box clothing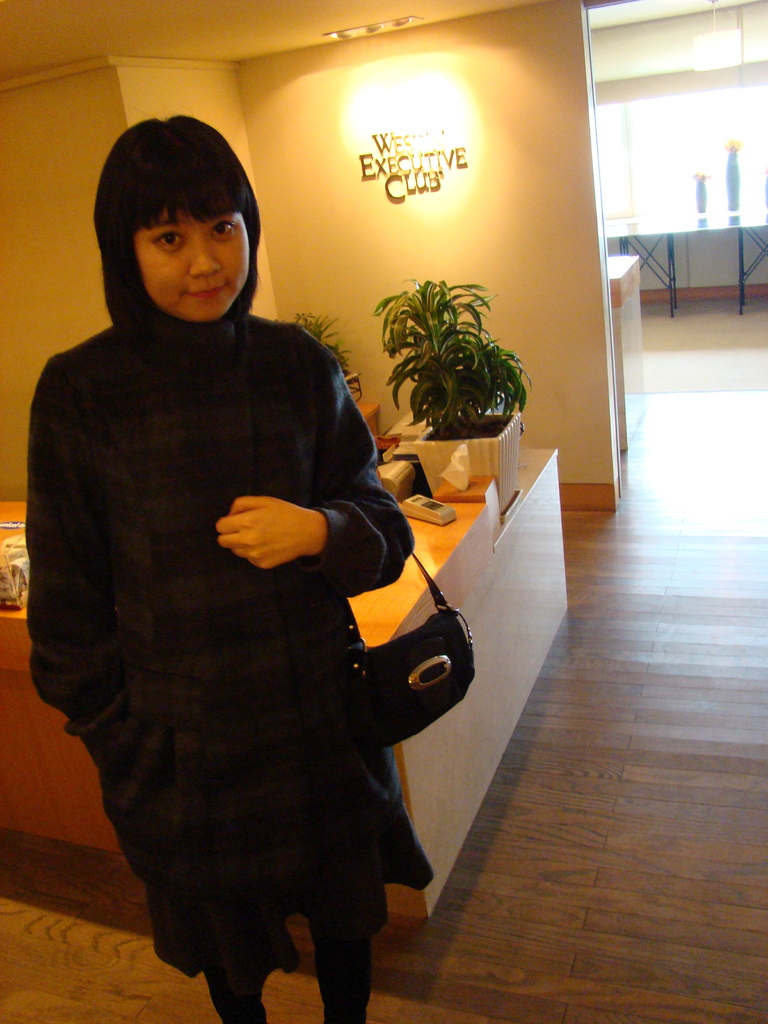
<region>26, 319, 440, 979</region>
